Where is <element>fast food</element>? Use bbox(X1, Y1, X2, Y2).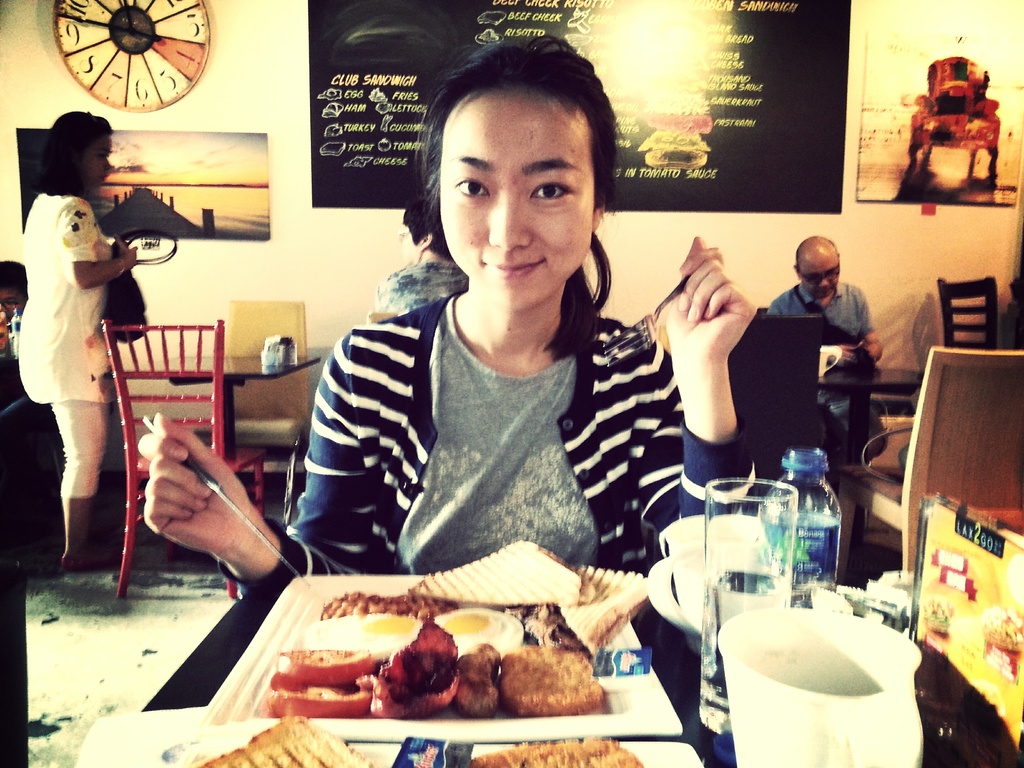
bbox(202, 693, 360, 767).
